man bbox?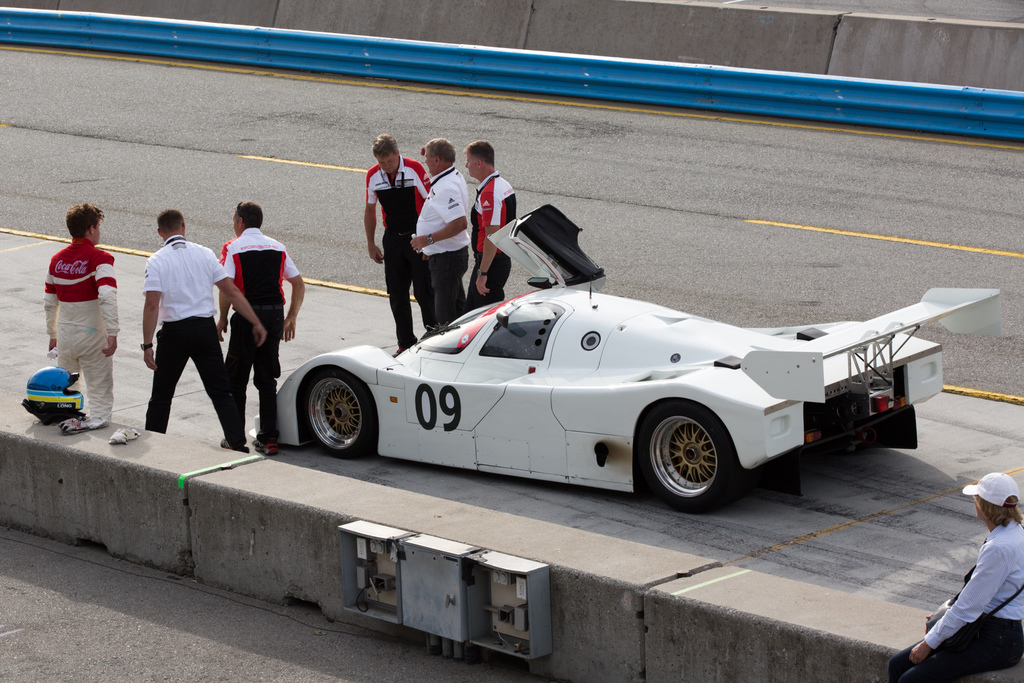
[409, 136, 468, 331]
